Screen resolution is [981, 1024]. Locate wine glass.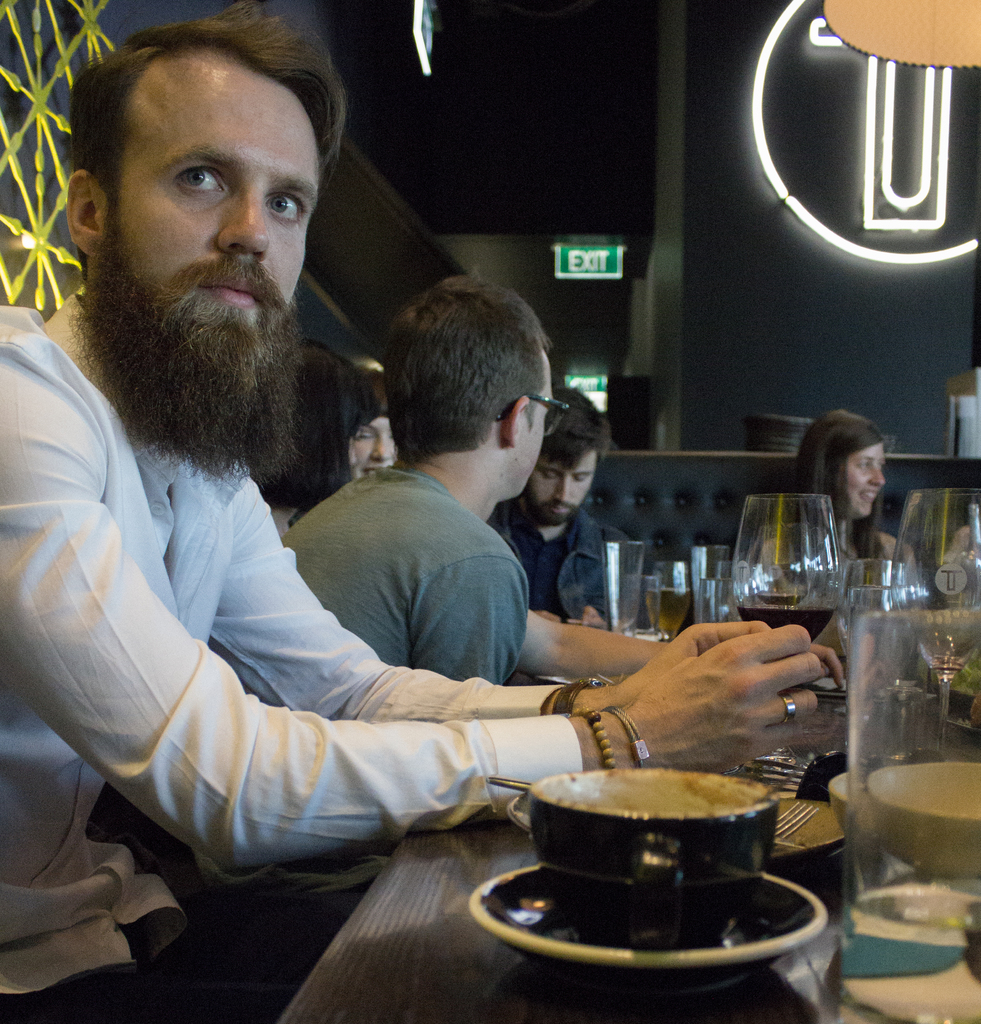
locate(730, 496, 840, 643).
